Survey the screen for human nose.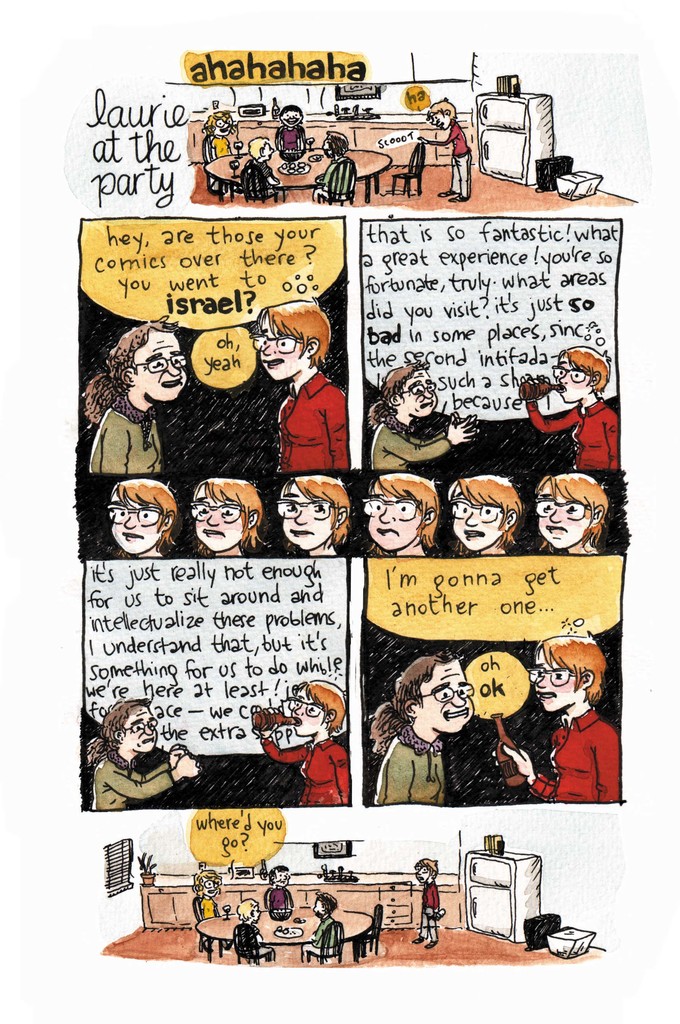
Survey found: crop(558, 373, 569, 382).
